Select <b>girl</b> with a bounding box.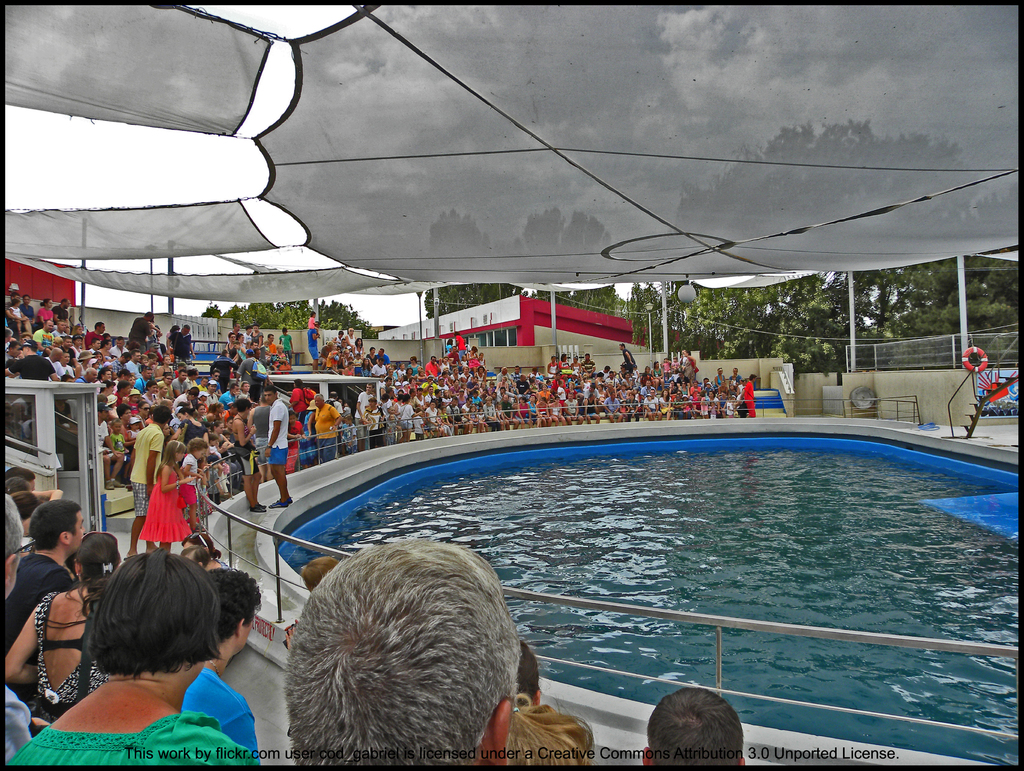
crop(442, 389, 450, 407).
